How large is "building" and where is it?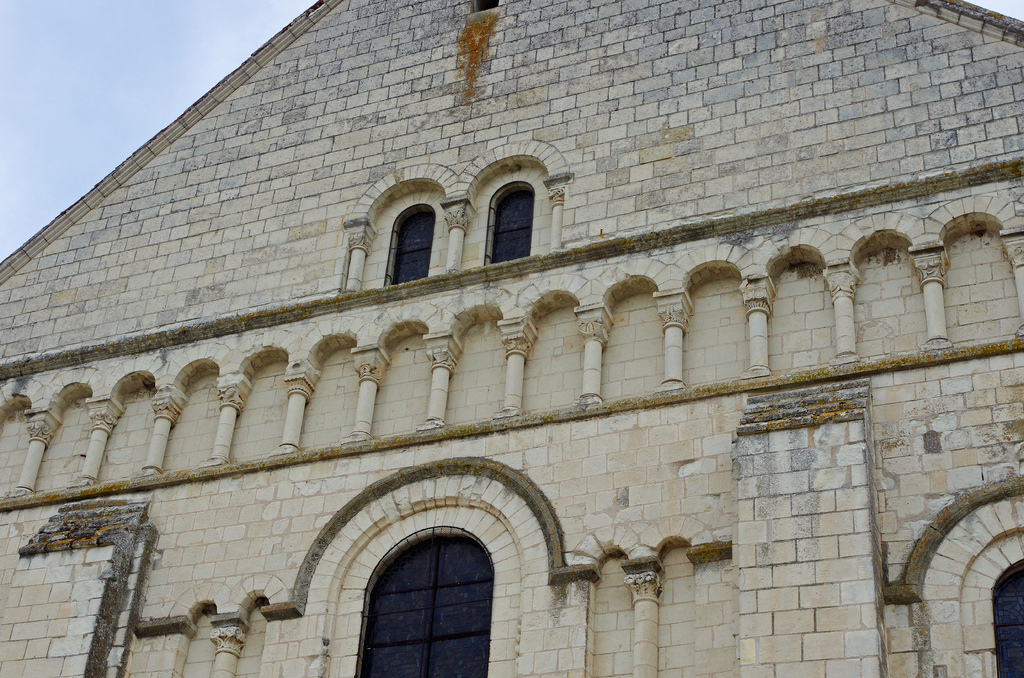
Bounding box: (0,0,1023,677).
